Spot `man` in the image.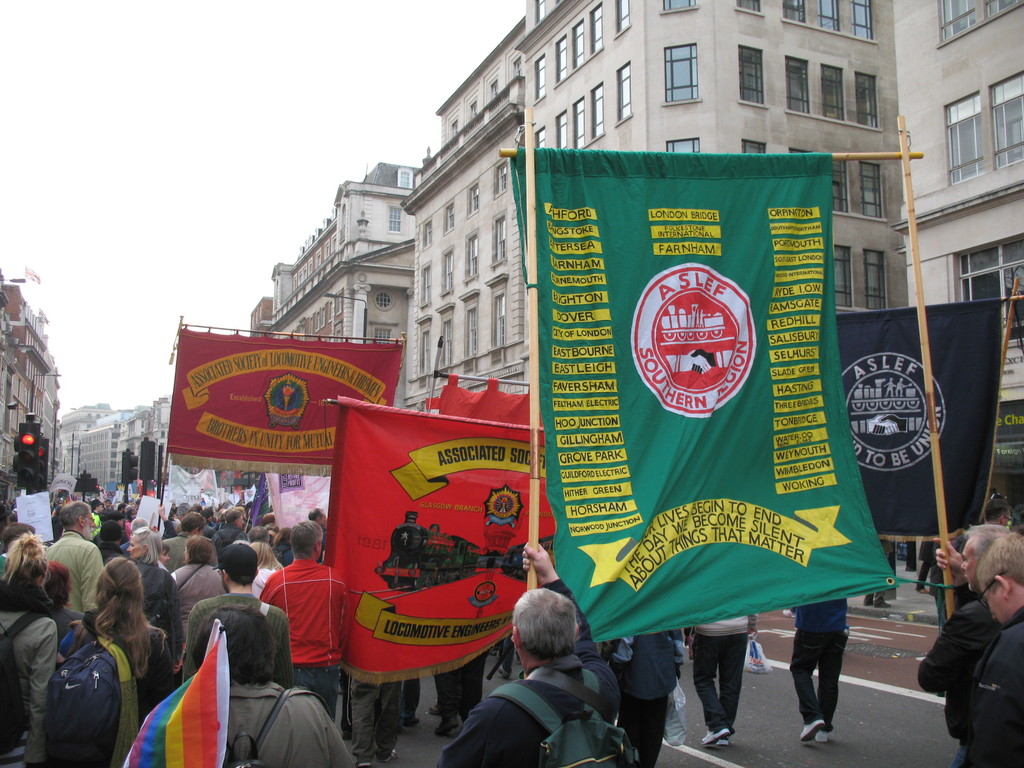
`man` found at region(465, 596, 619, 767).
